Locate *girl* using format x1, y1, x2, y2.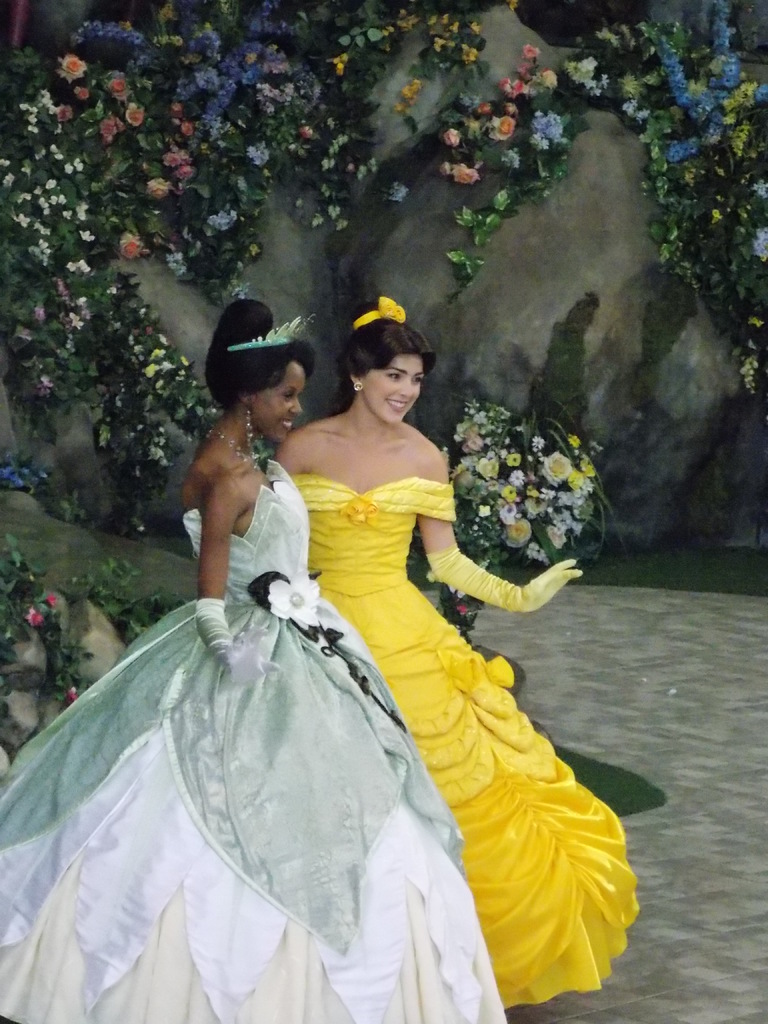
0, 295, 504, 1023.
